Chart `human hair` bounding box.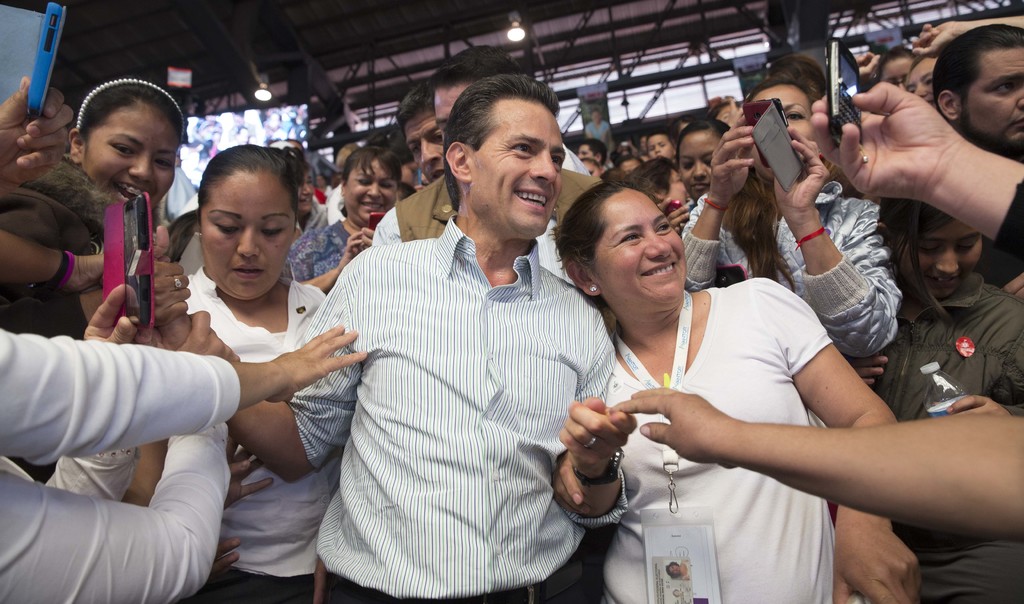
Charted: [left=17, top=158, right=111, bottom=252].
